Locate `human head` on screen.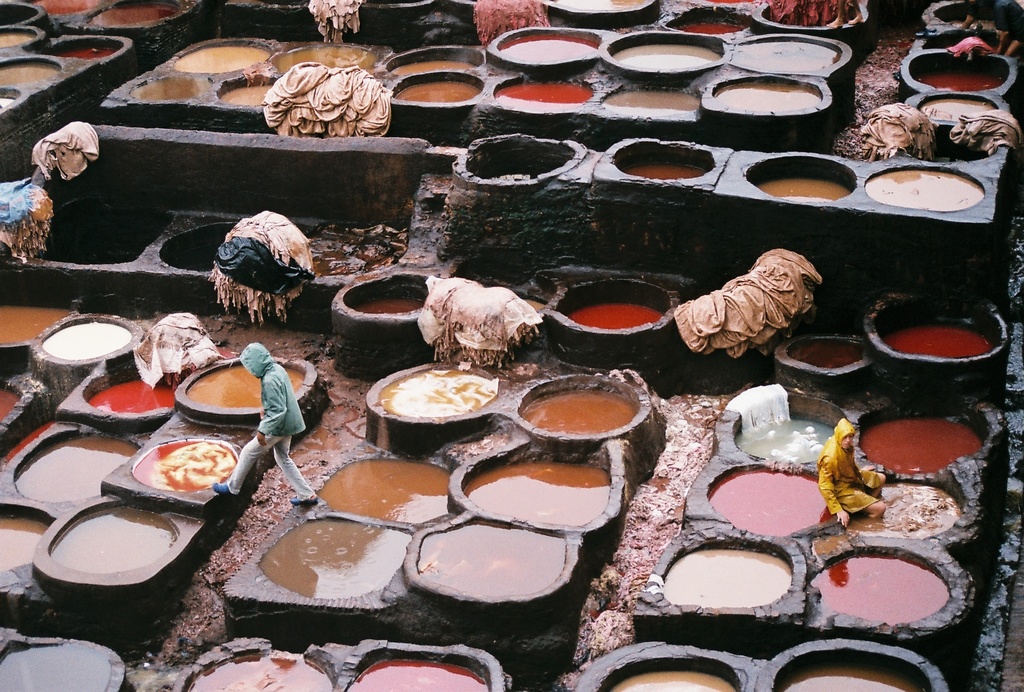
On screen at detection(240, 340, 276, 372).
